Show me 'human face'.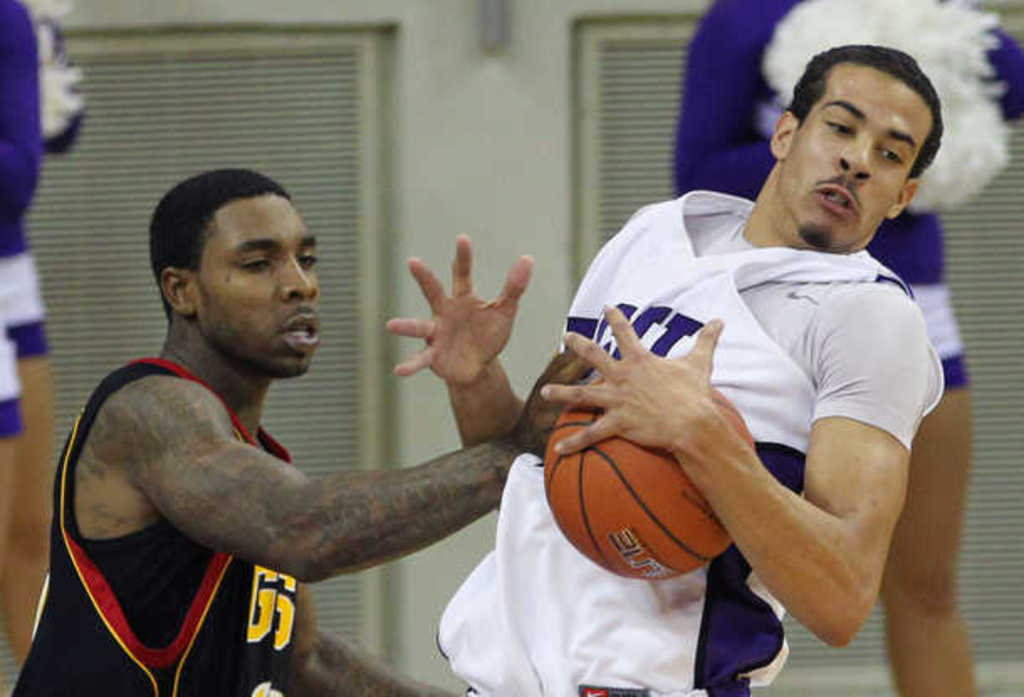
'human face' is here: 188,195,321,376.
